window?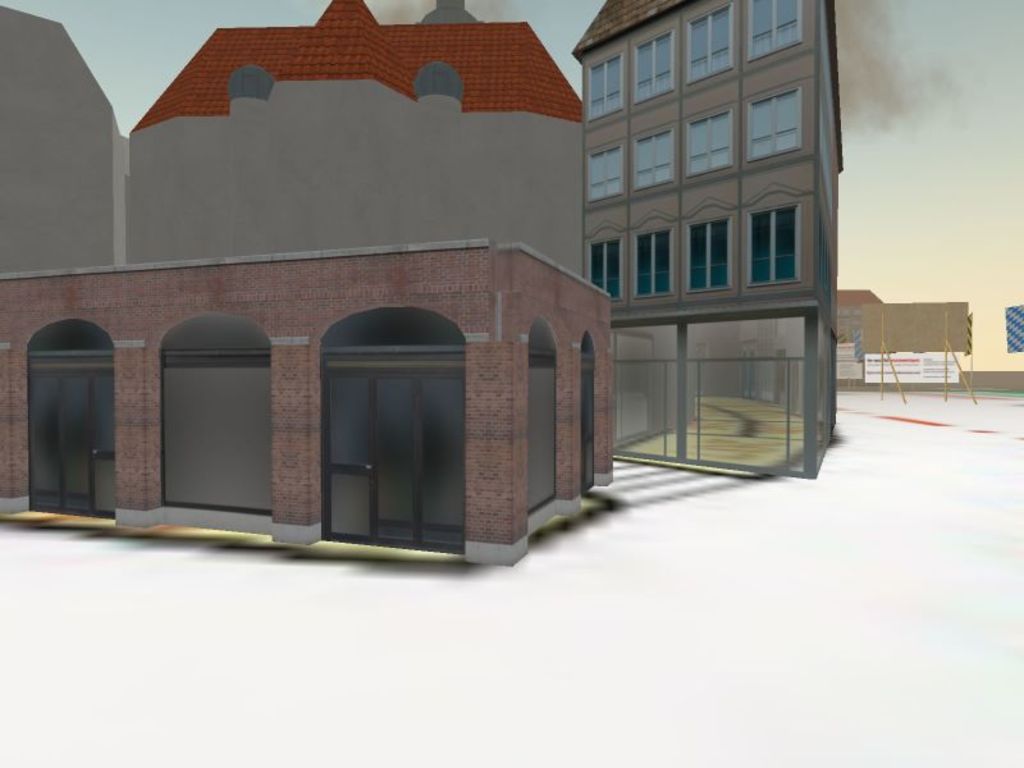
rect(591, 241, 622, 296)
